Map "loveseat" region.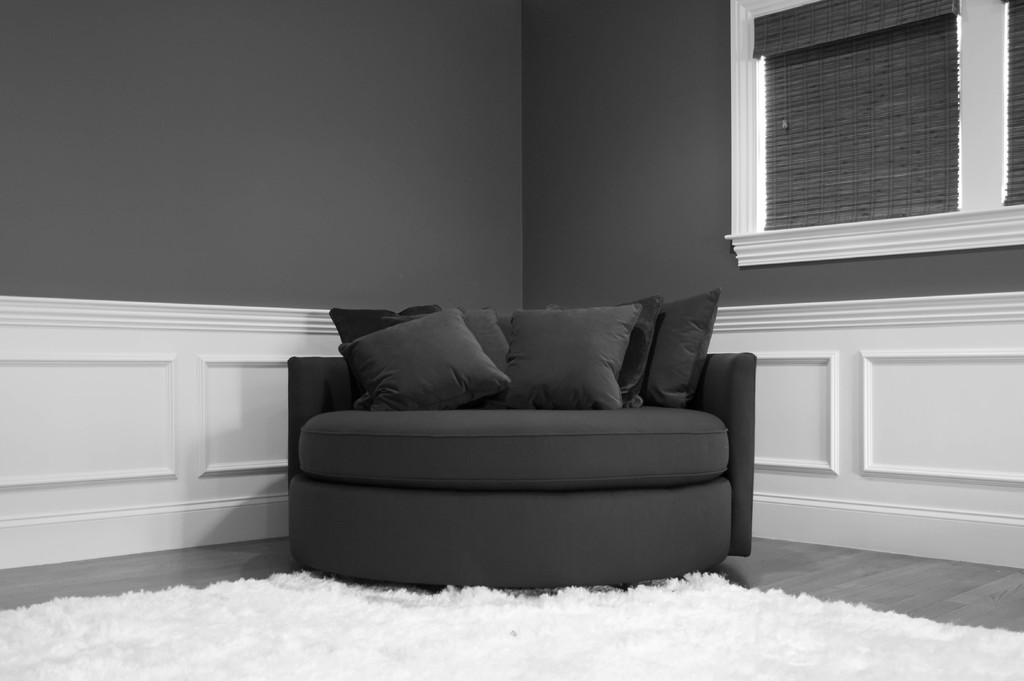
Mapped to bbox(285, 303, 758, 588).
